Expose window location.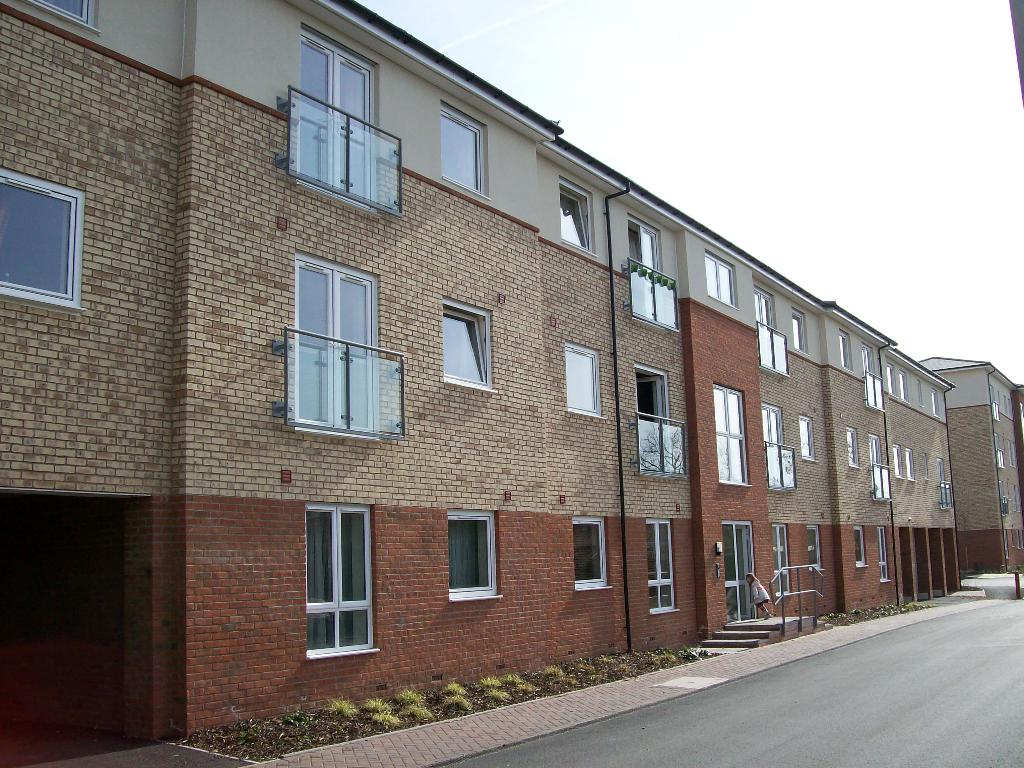
Exposed at x1=705 y1=256 x2=736 y2=307.
